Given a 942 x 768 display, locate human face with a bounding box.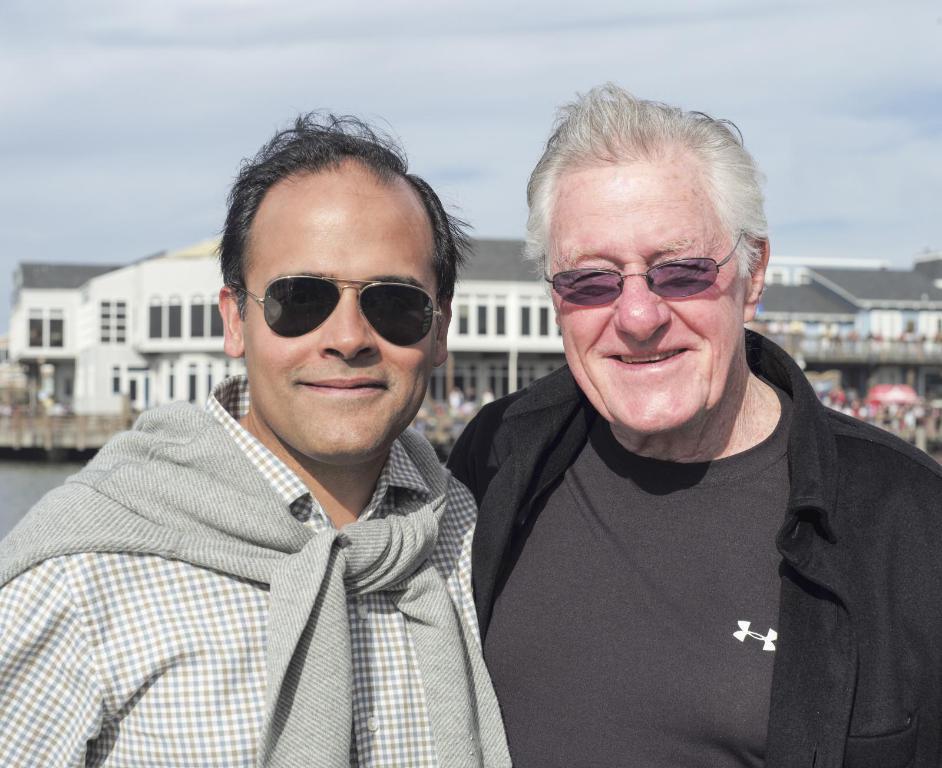
Located: bbox=[240, 164, 439, 462].
